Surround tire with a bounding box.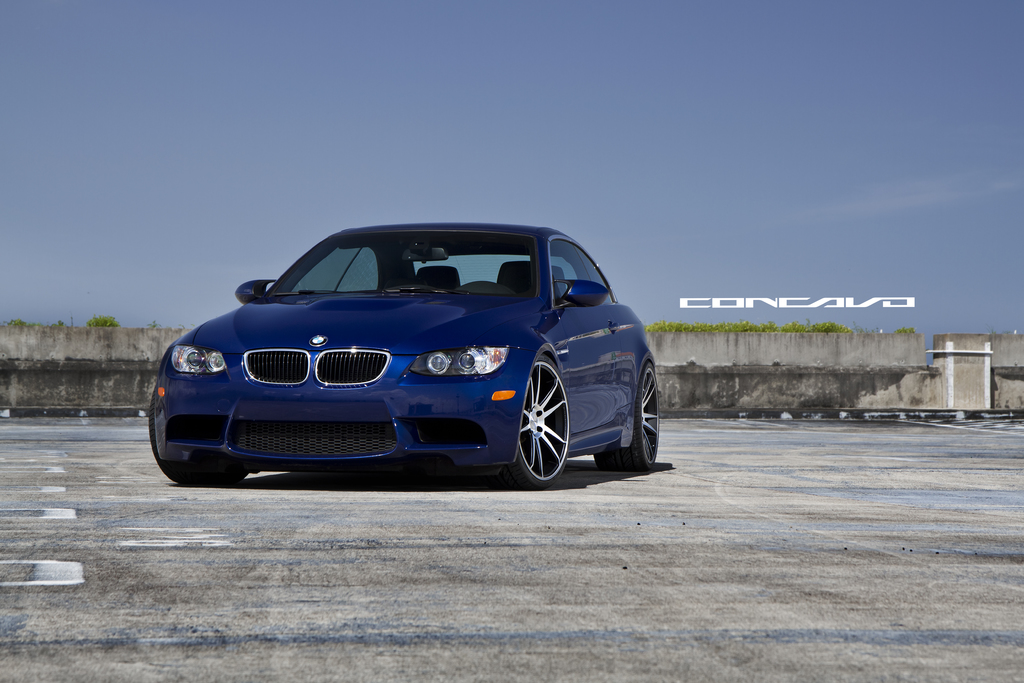
l=150, t=384, r=252, b=486.
